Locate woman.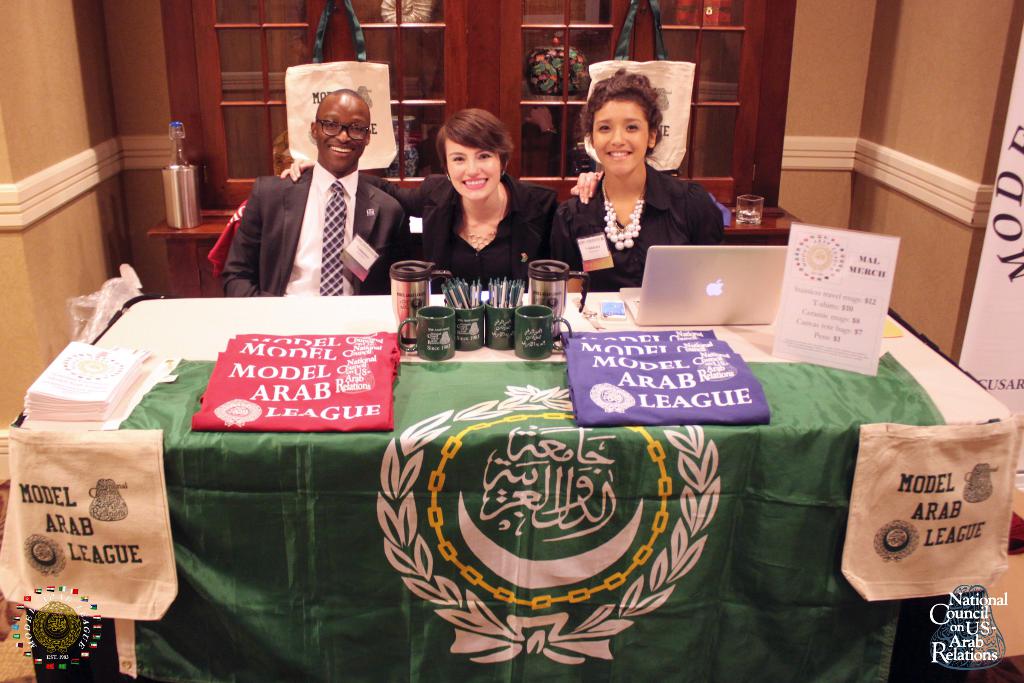
Bounding box: 352 106 590 287.
